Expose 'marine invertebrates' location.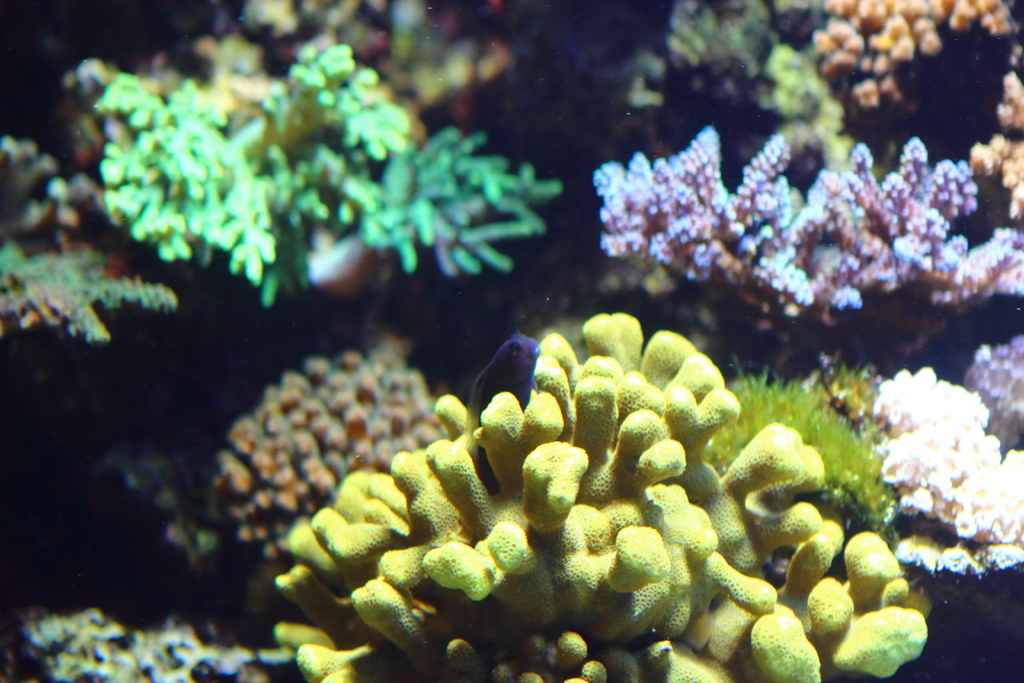
Exposed at {"left": 792, "top": 0, "right": 1022, "bottom": 229}.
